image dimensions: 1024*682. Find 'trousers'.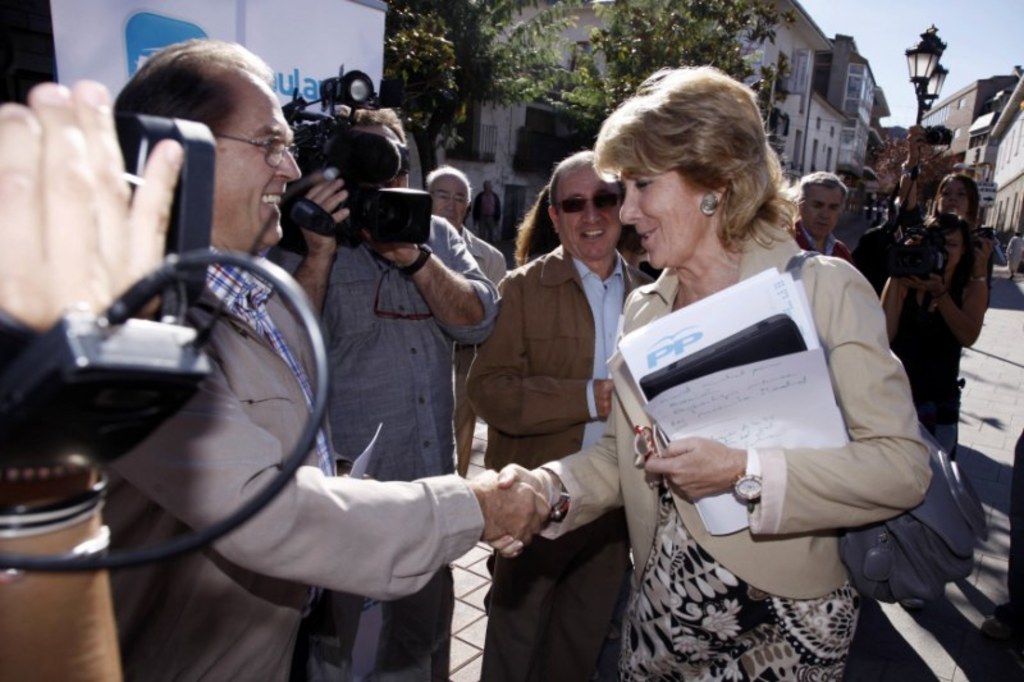
<bbox>300, 557, 457, 681</bbox>.
